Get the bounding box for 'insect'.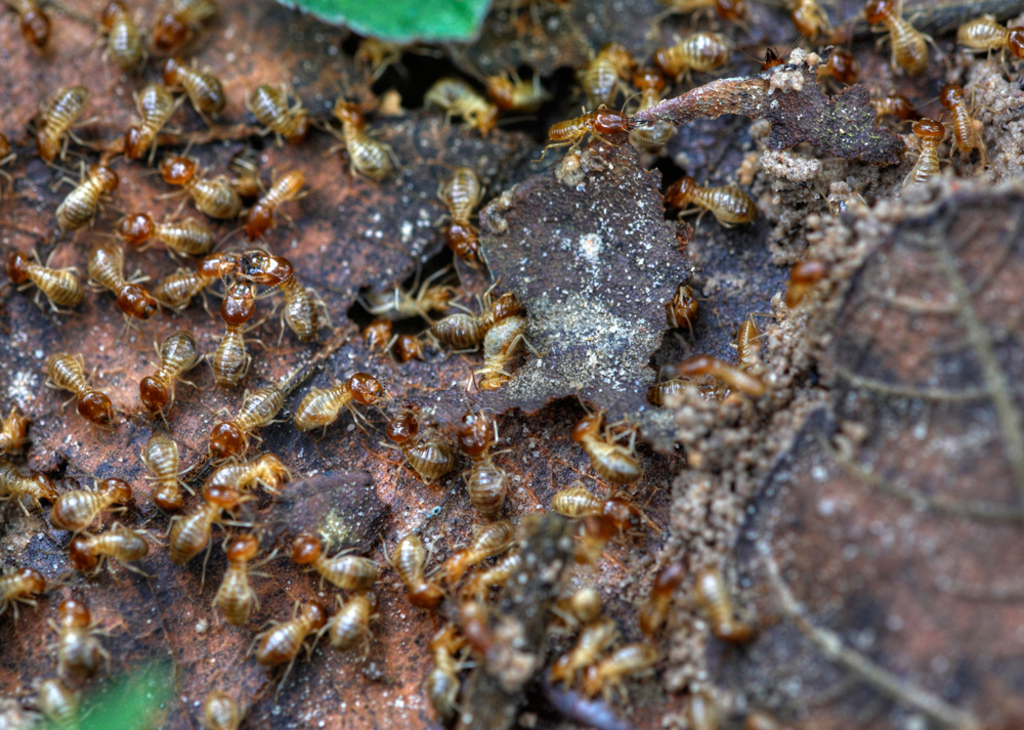
bbox(670, 354, 764, 394).
